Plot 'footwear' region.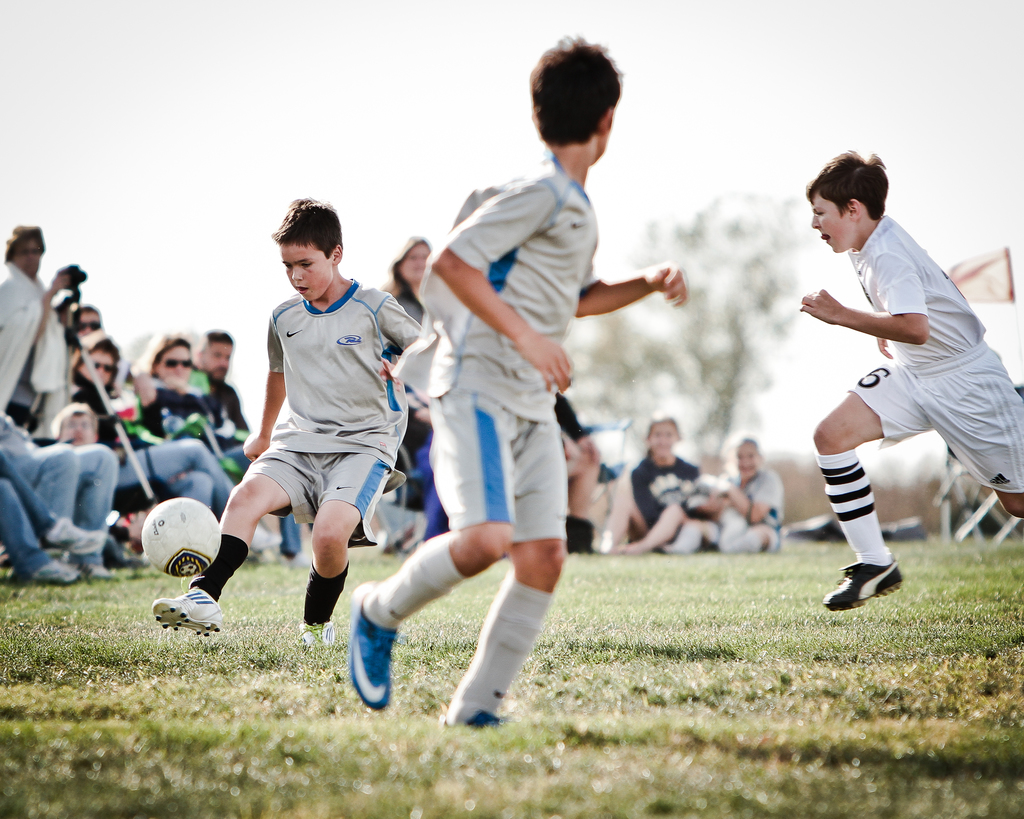
Plotted at (left=42, top=512, right=101, bottom=561).
